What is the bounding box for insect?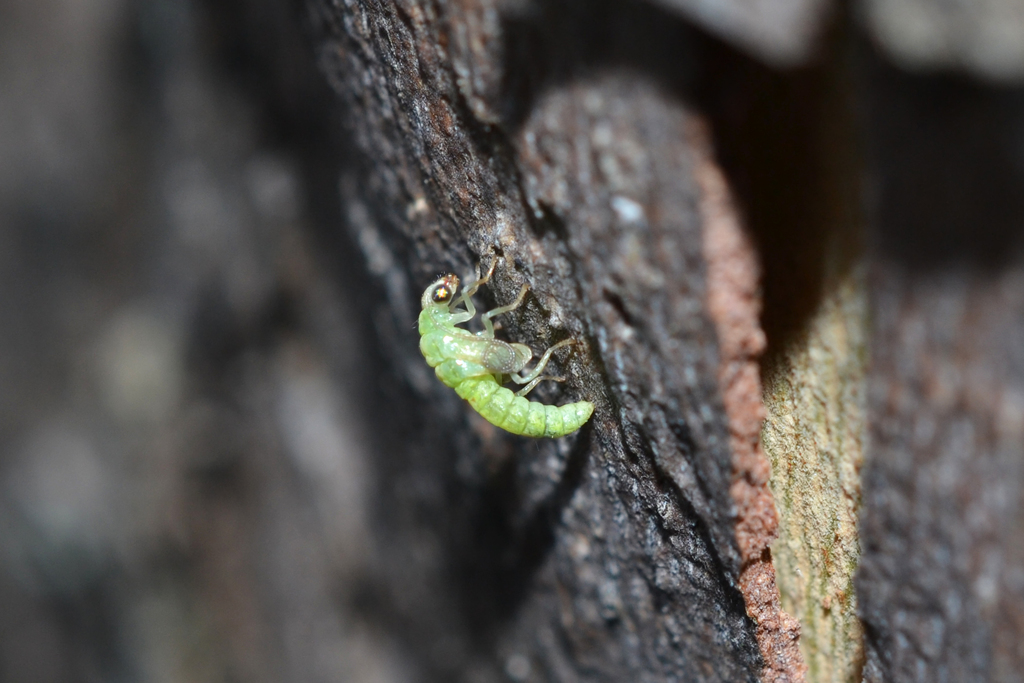
bbox(415, 268, 597, 443).
